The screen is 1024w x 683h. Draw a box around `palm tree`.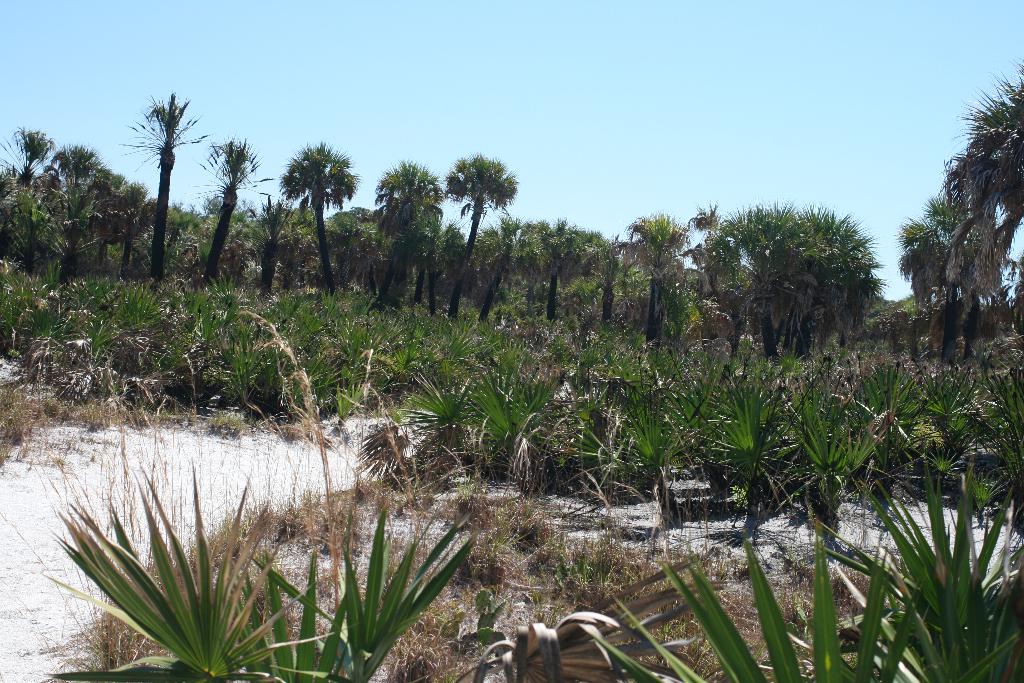
bbox=(276, 142, 345, 279).
